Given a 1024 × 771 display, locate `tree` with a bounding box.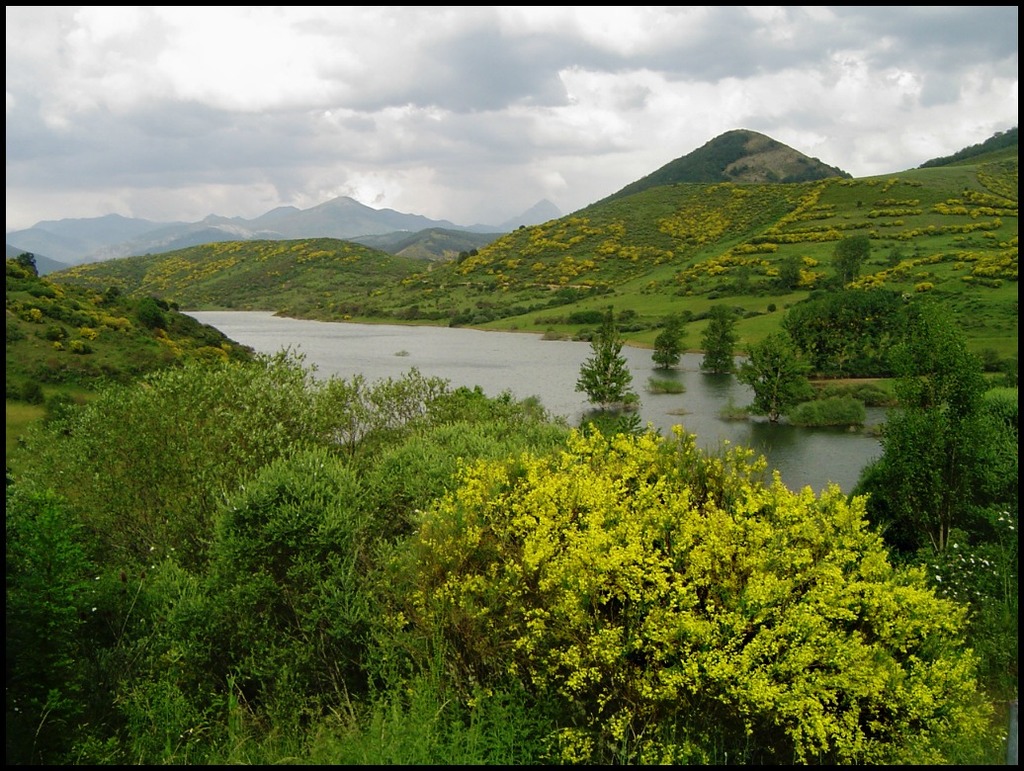
Located: [left=748, top=326, right=832, bottom=422].
